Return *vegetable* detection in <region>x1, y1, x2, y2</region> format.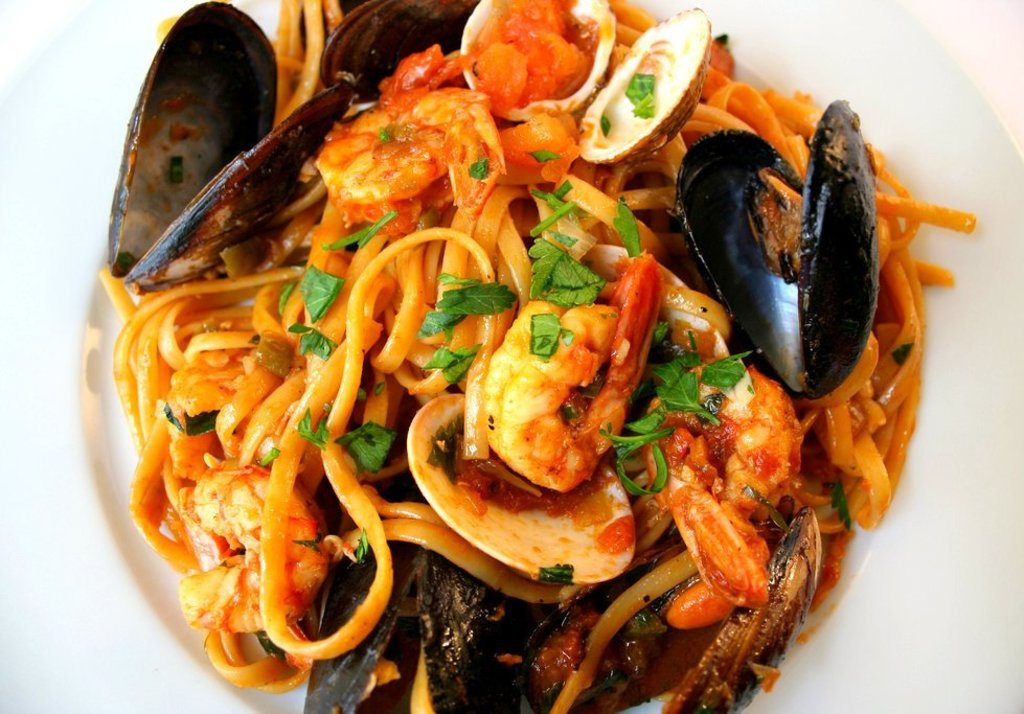
<region>162, 401, 213, 434</region>.
